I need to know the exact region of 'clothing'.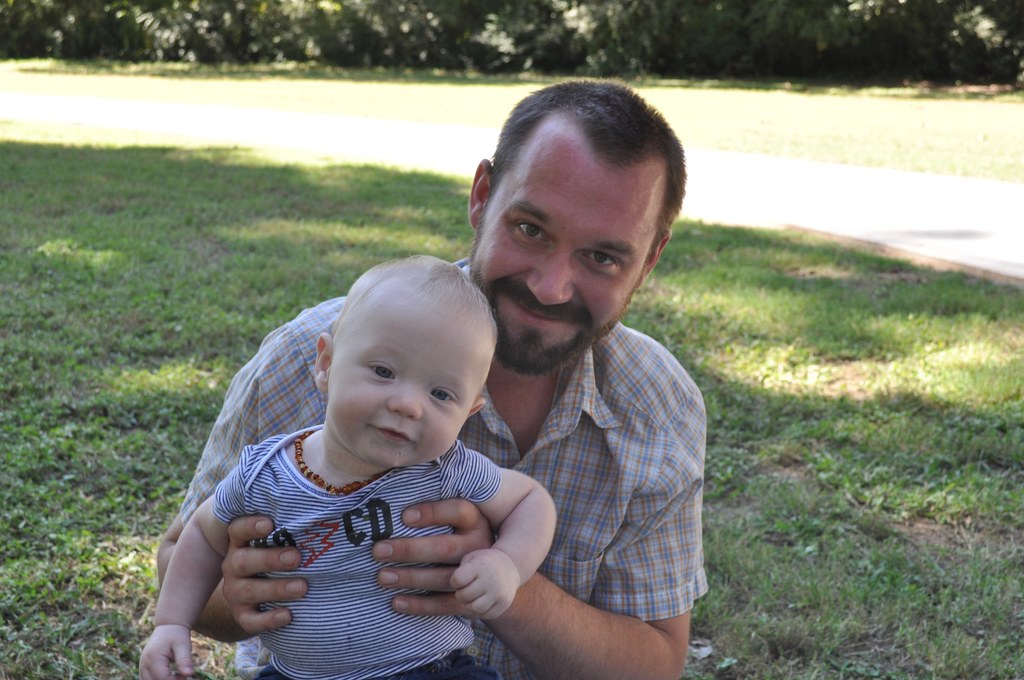
Region: box=[174, 245, 711, 679].
